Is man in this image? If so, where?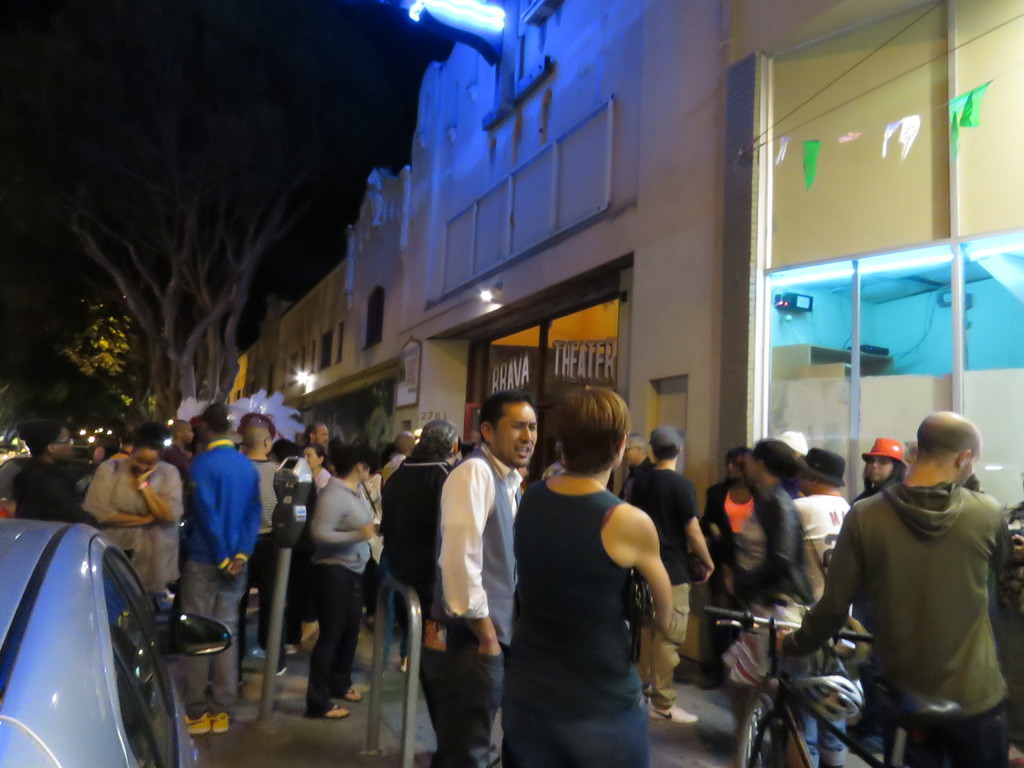
Yes, at [788,447,852,589].
